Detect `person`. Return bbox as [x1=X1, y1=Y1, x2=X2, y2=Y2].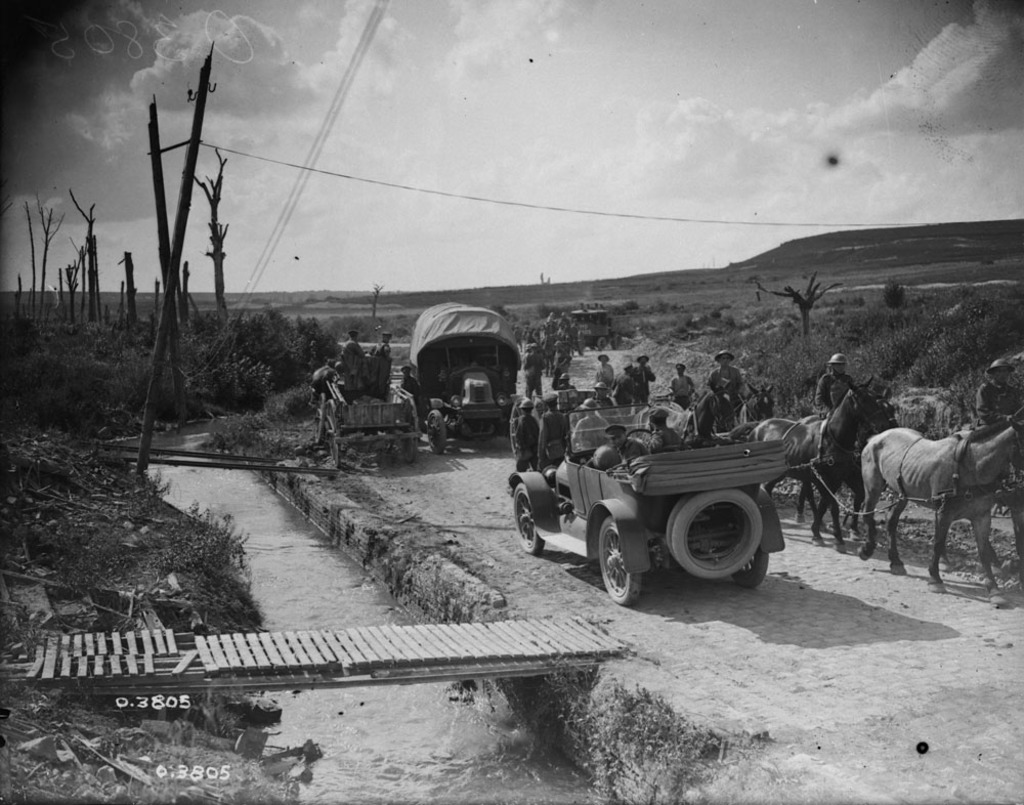
[x1=631, y1=357, x2=652, y2=402].
